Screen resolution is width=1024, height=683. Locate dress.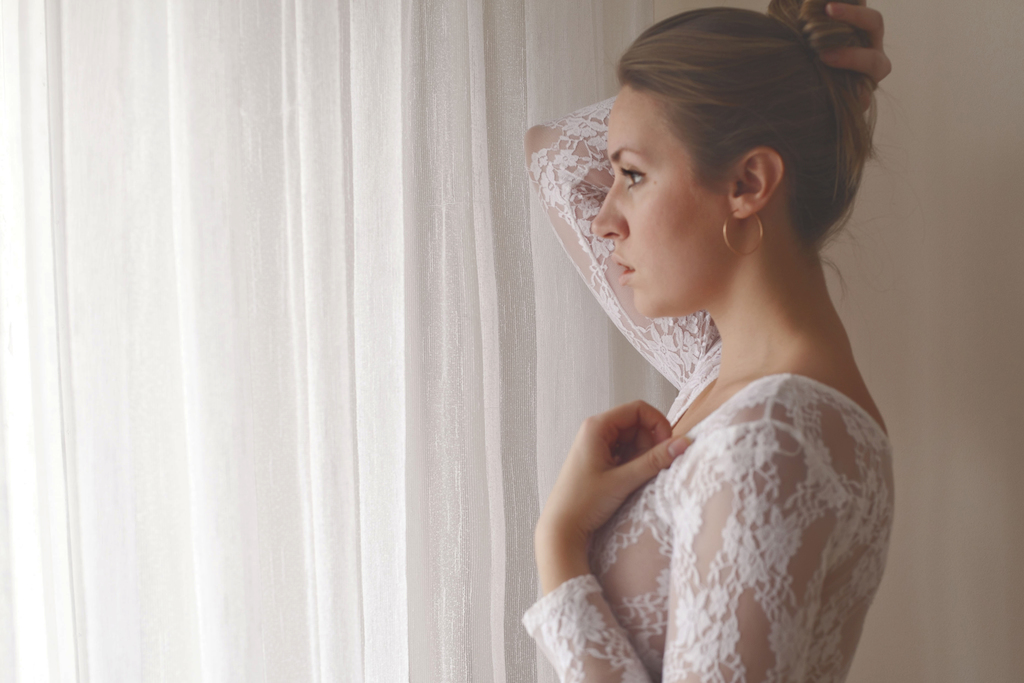
bbox=[523, 93, 890, 682].
